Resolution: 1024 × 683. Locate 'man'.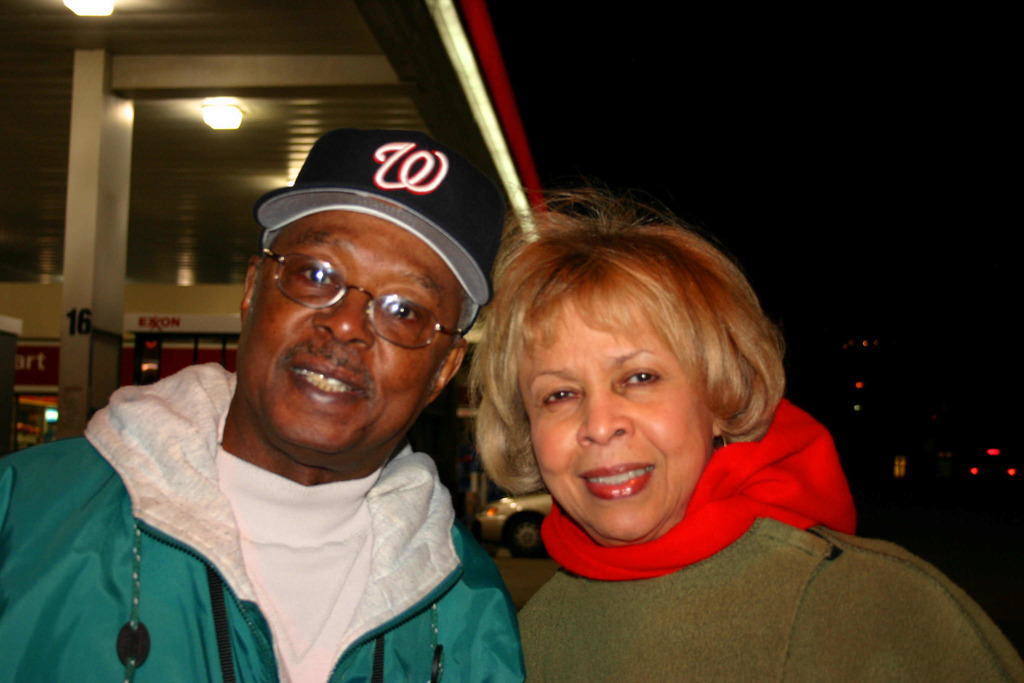
l=49, t=145, r=568, b=682.
